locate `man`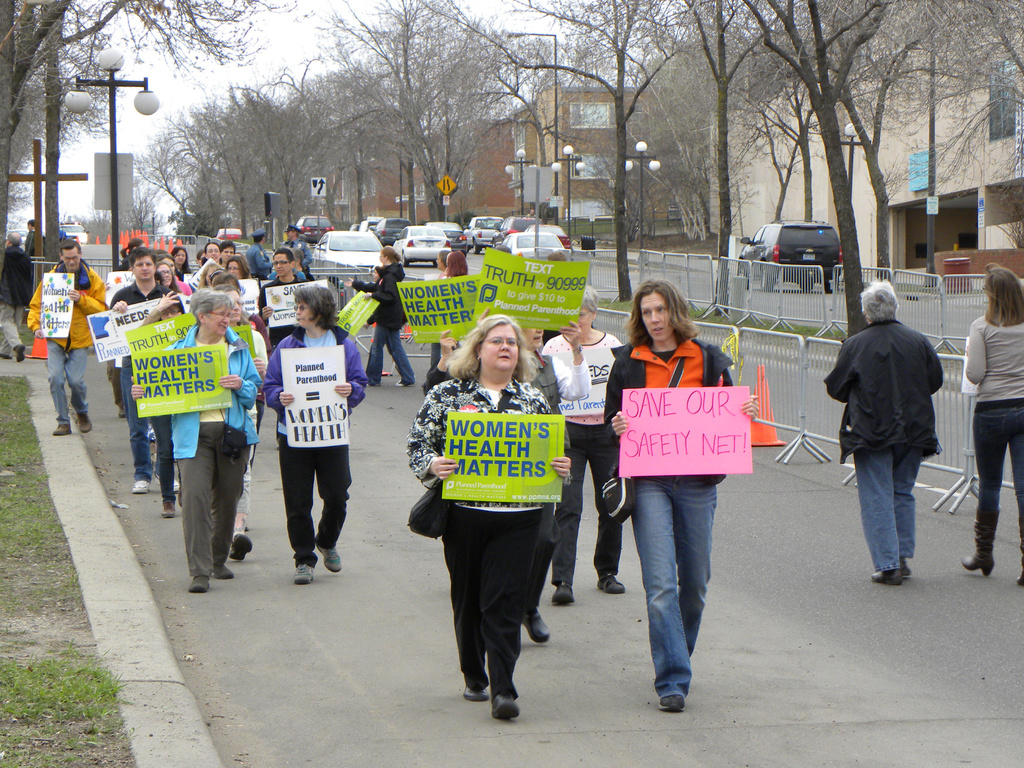
left=0, top=232, right=31, bottom=363
